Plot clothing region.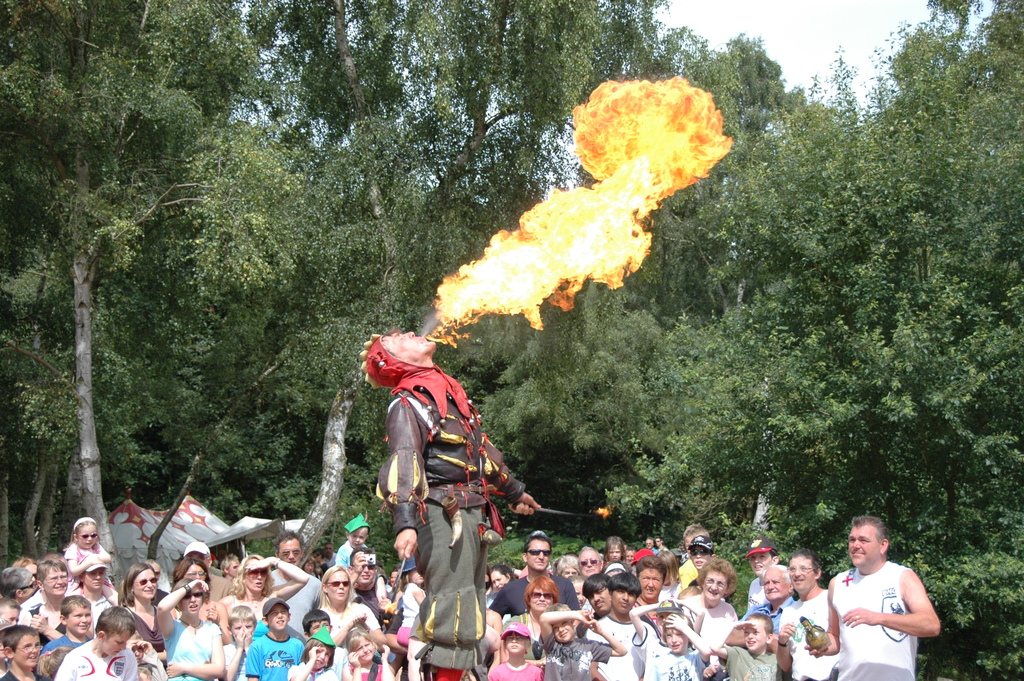
Plotted at bbox(131, 607, 167, 671).
